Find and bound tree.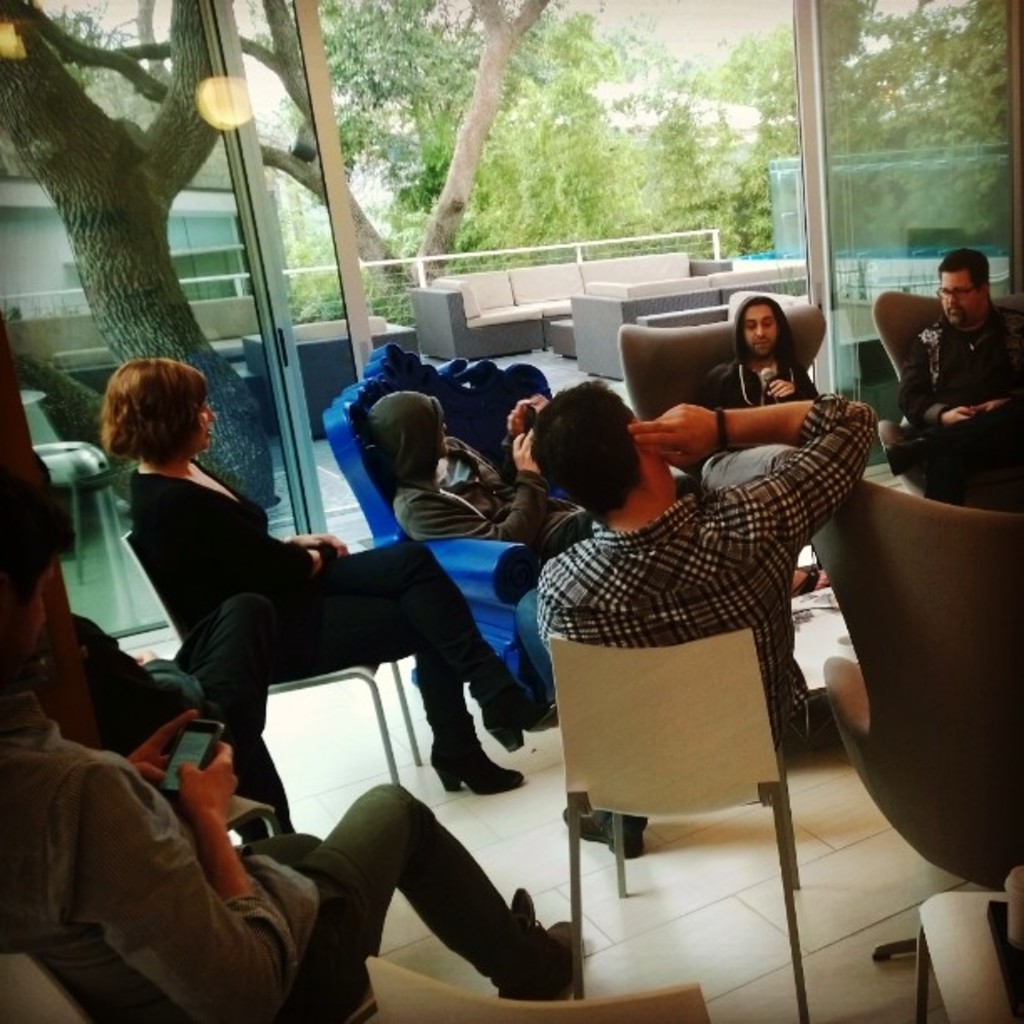
Bound: (0, 0, 274, 504).
